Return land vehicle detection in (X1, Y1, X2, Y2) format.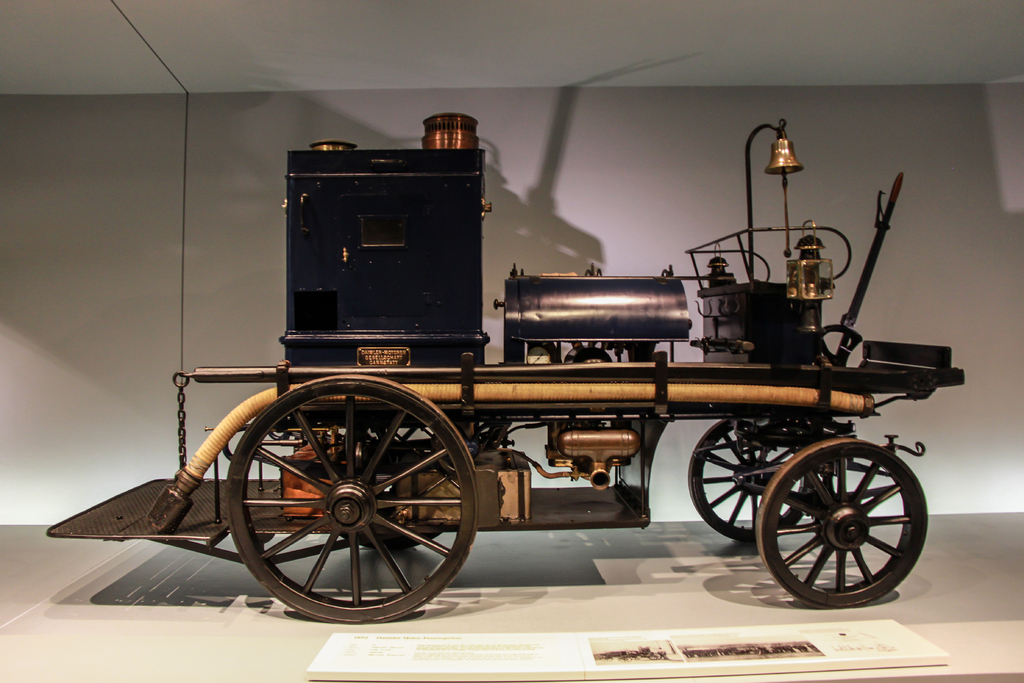
(75, 144, 964, 643).
